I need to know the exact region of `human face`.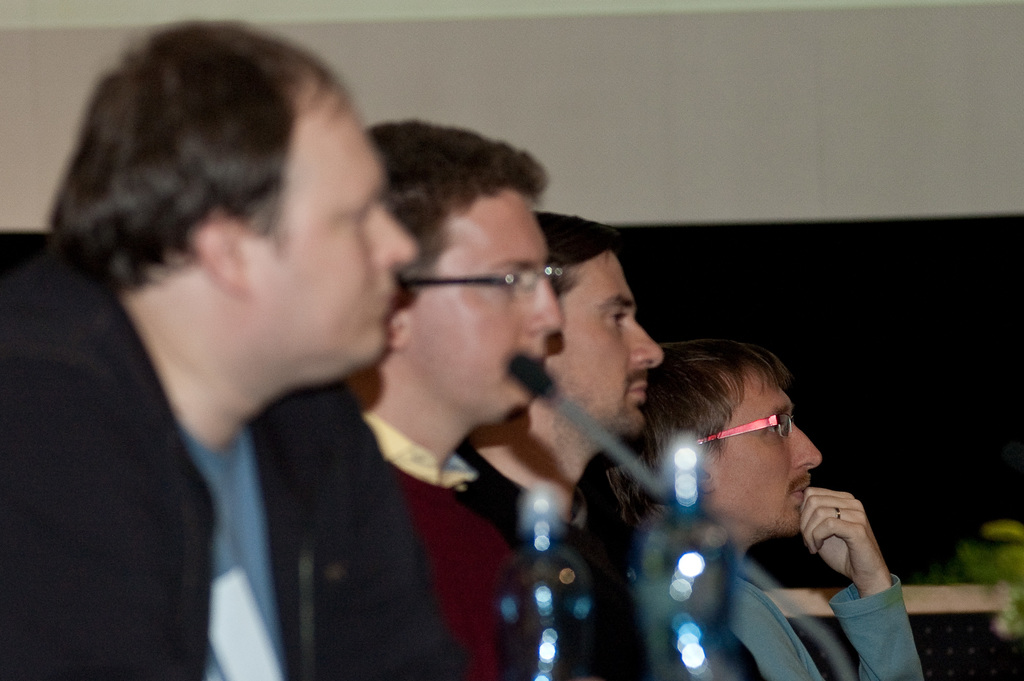
Region: [716, 378, 822, 539].
